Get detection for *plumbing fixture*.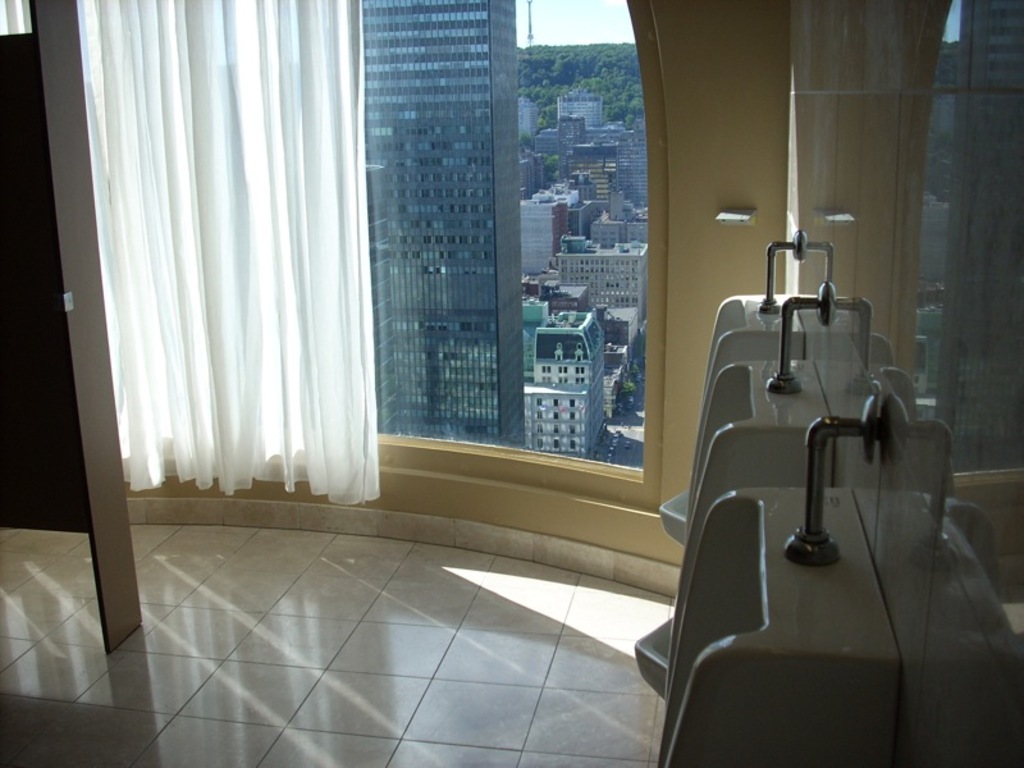
Detection: bbox=[763, 283, 832, 393].
